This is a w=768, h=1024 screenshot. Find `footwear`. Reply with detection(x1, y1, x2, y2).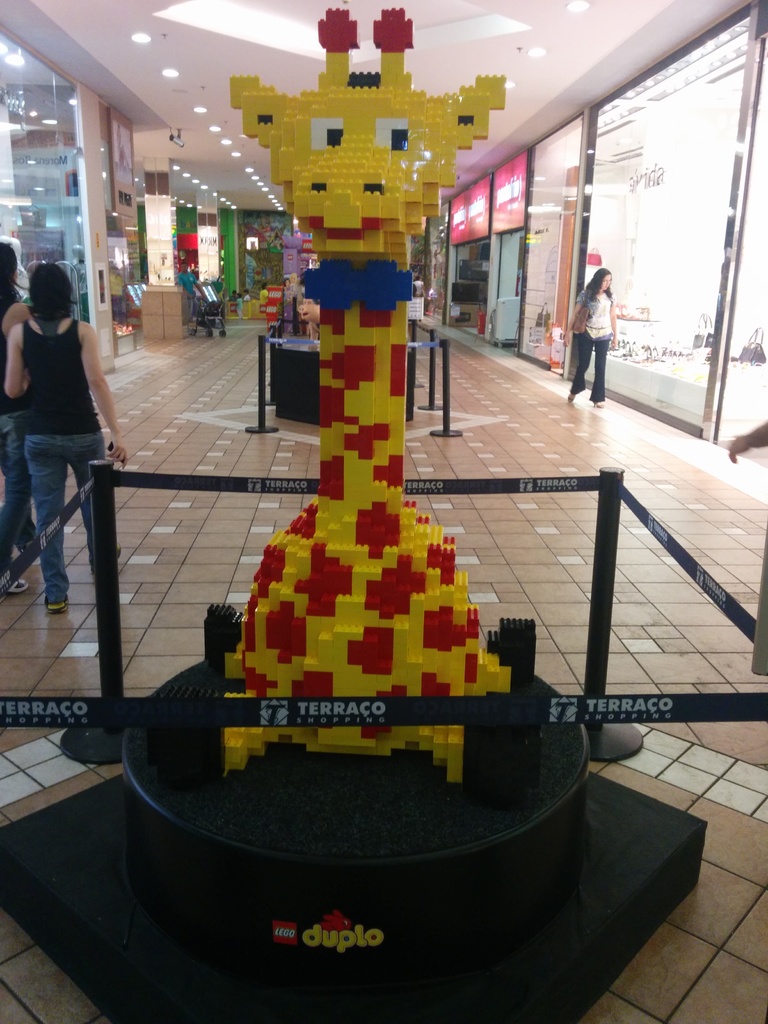
detection(4, 567, 33, 591).
